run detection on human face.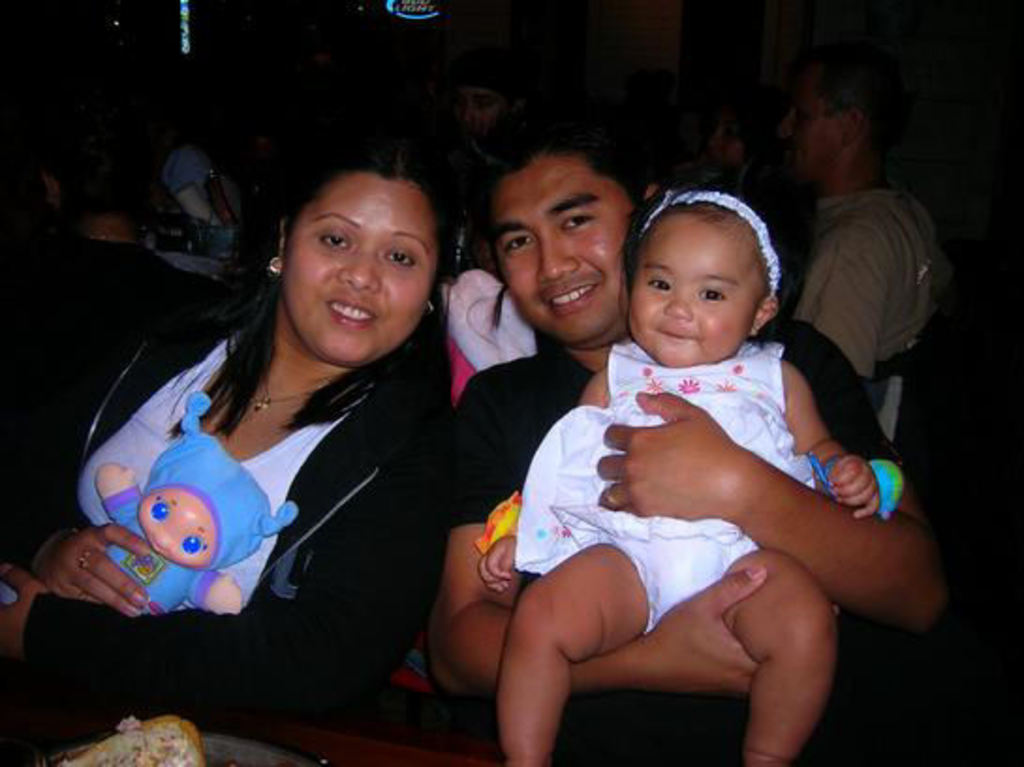
Result: 490 158 635 348.
